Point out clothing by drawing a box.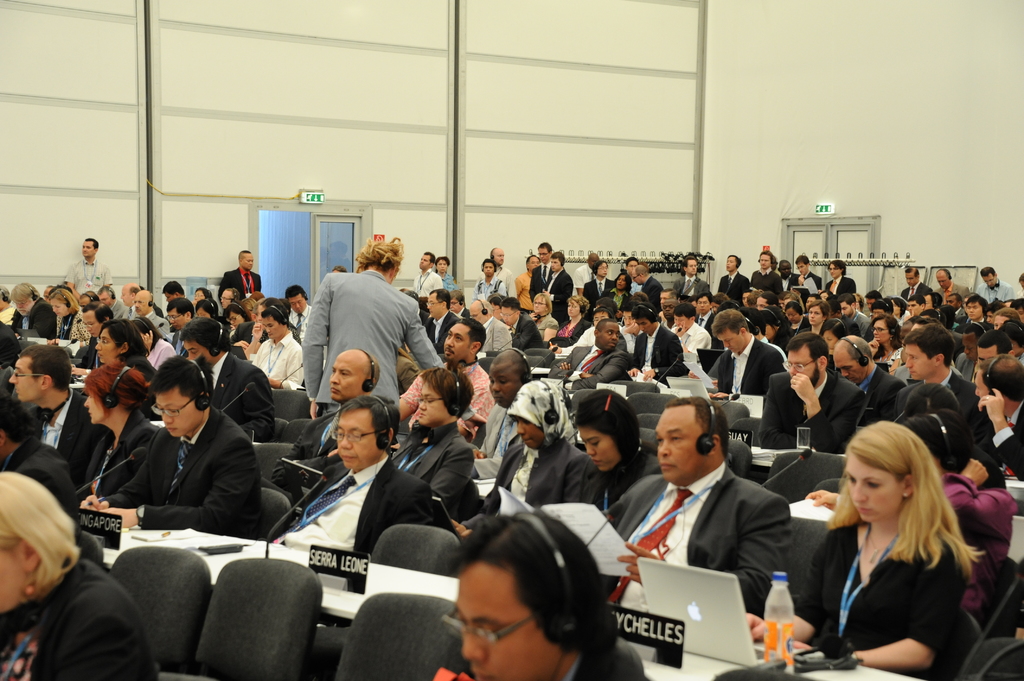
locate(761, 335, 788, 371).
